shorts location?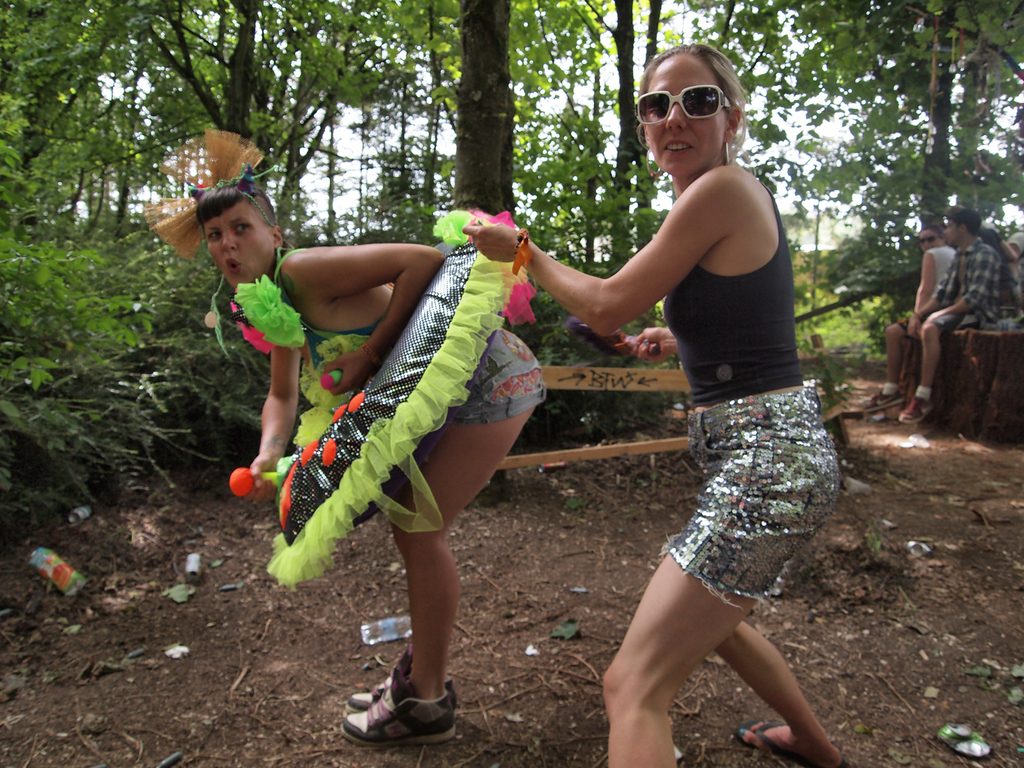
select_region(444, 331, 549, 423)
